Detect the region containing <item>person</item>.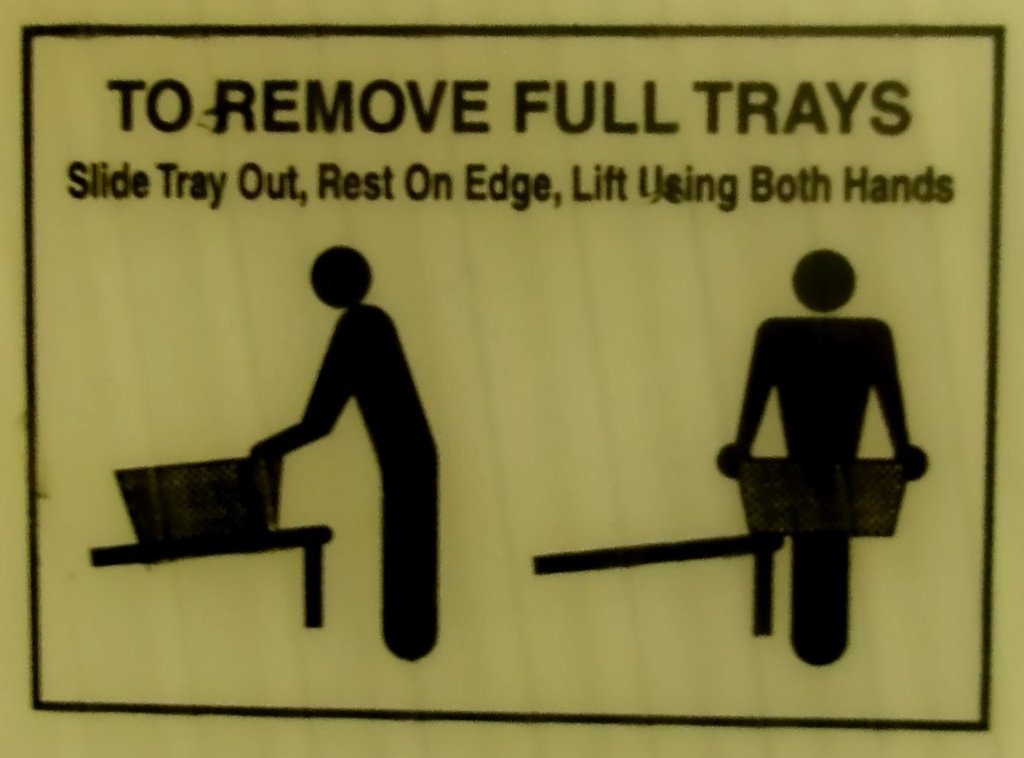
716,199,939,628.
